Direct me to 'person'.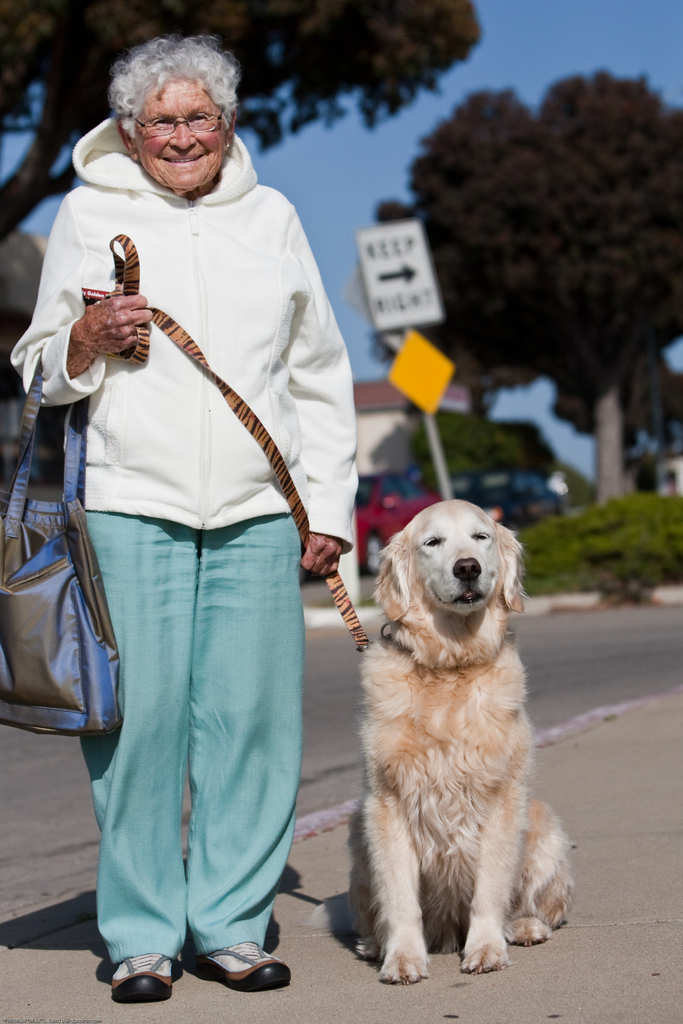
Direction: [x1=11, y1=29, x2=365, y2=1000].
